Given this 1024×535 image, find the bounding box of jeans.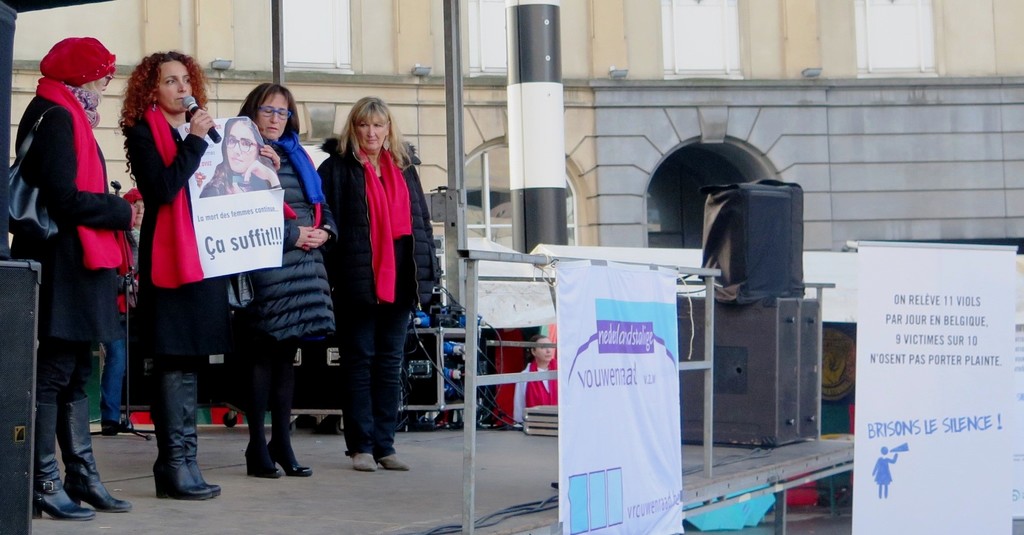
108 327 125 420.
